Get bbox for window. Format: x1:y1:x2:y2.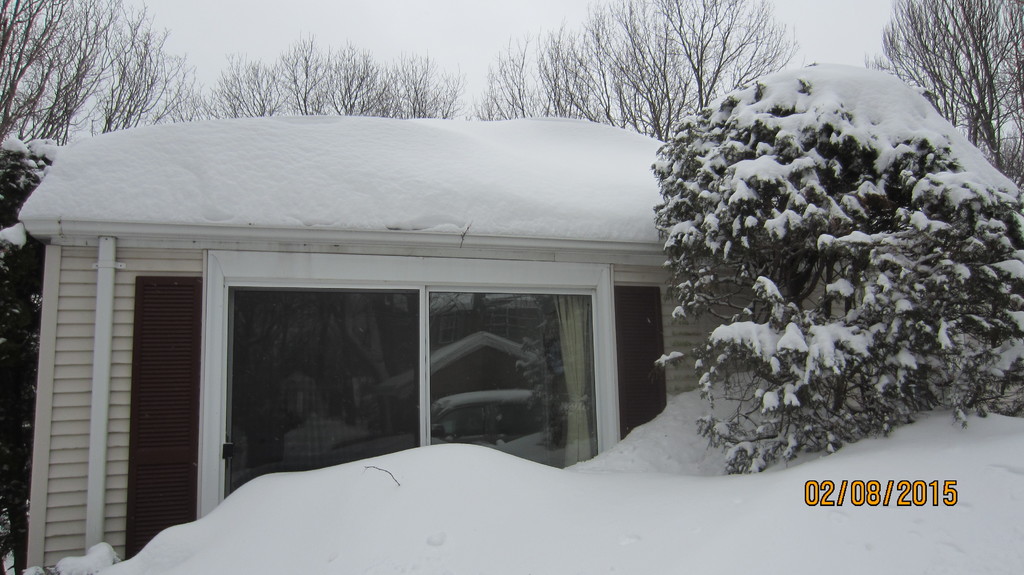
60:186:669:466.
